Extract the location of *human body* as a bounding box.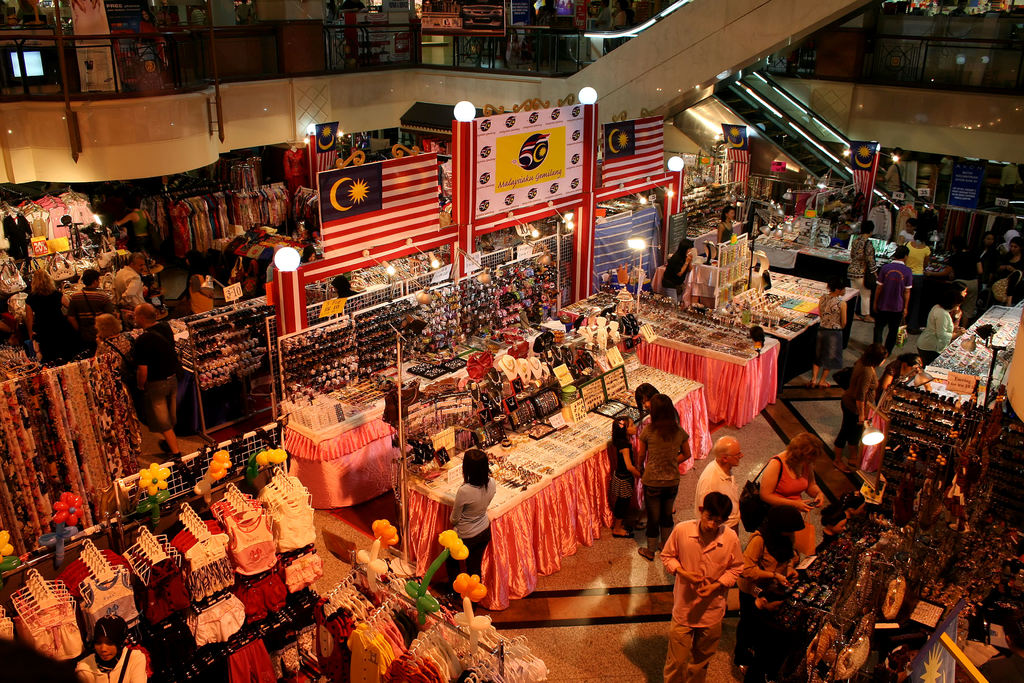
[127,297,152,323].
